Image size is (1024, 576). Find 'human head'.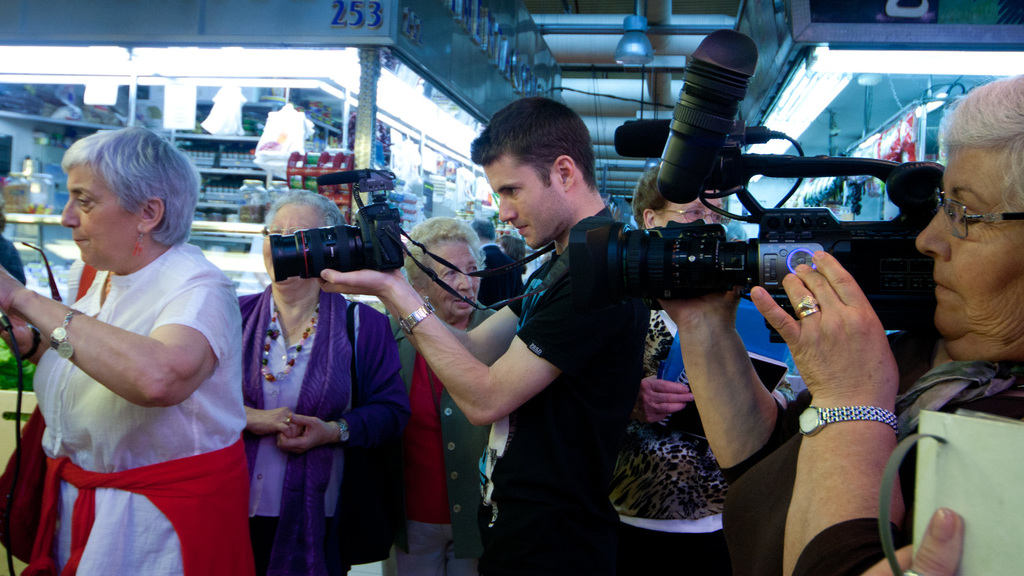
left=260, top=190, right=340, bottom=287.
